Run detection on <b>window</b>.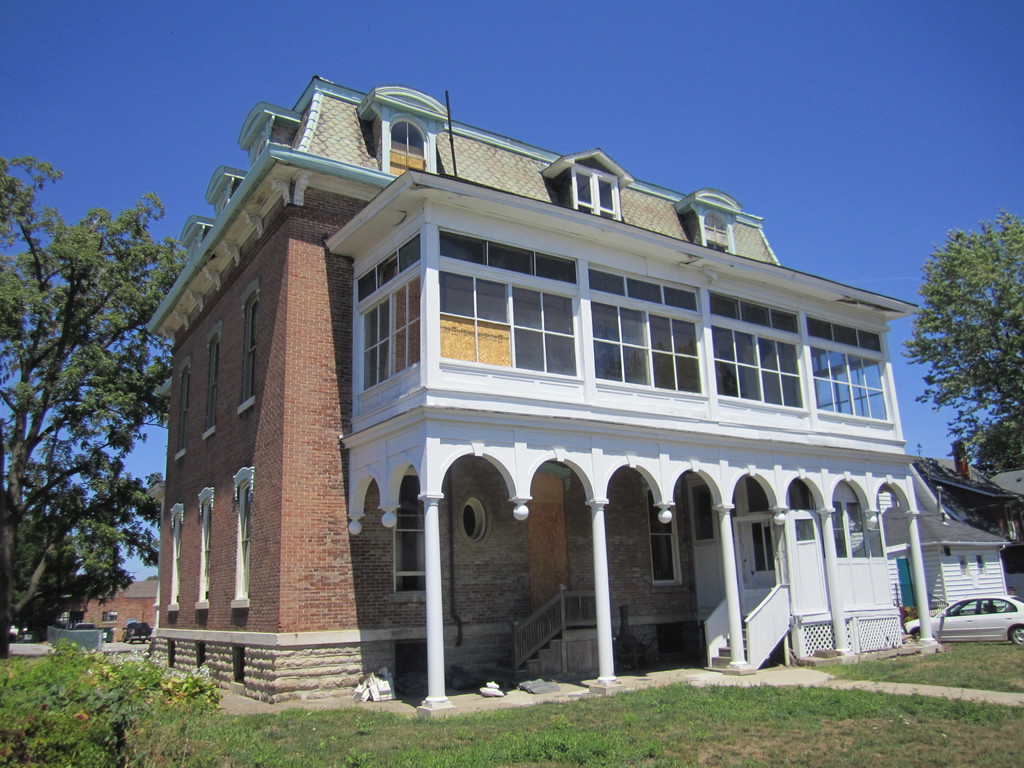
Result: box=[357, 273, 417, 391].
